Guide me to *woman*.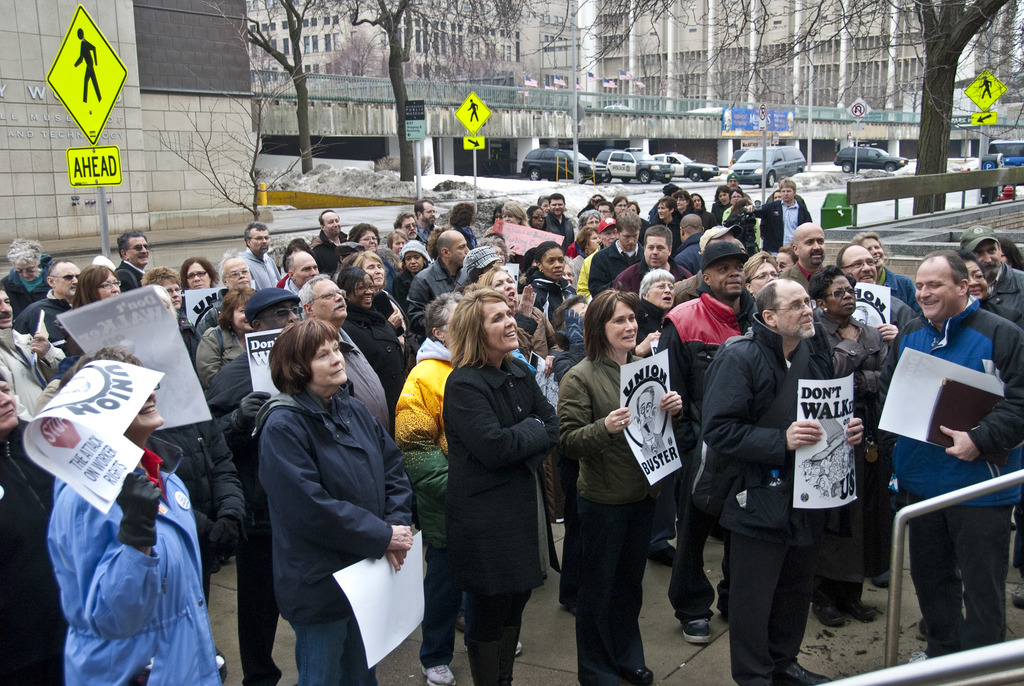
Guidance: region(526, 203, 546, 231).
